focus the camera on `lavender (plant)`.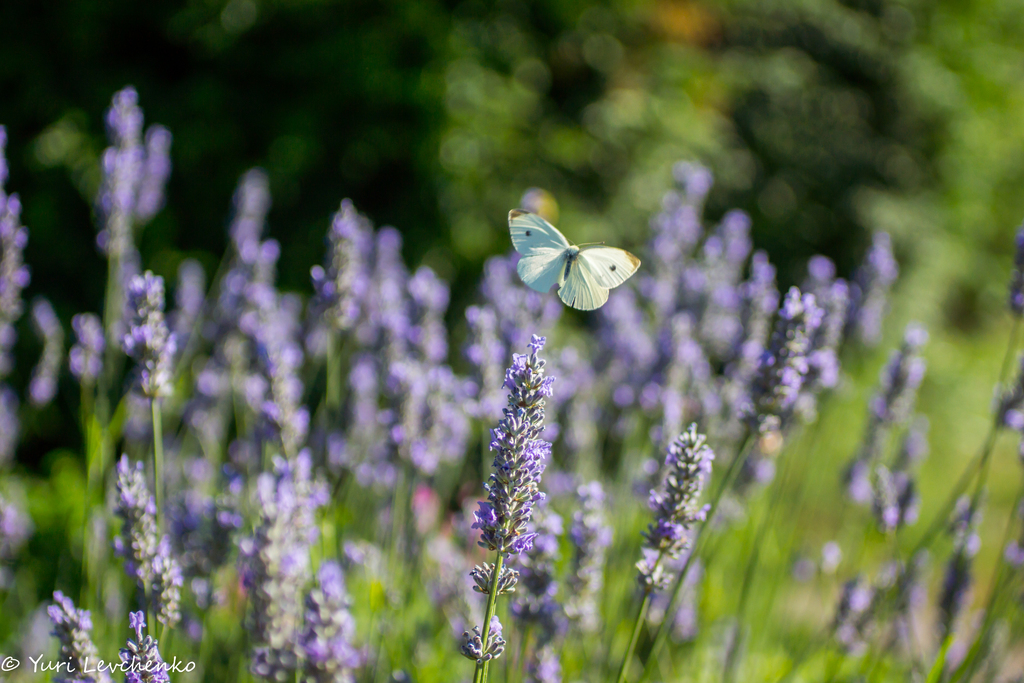
Focus region: {"left": 657, "top": 163, "right": 721, "bottom": 347}.
